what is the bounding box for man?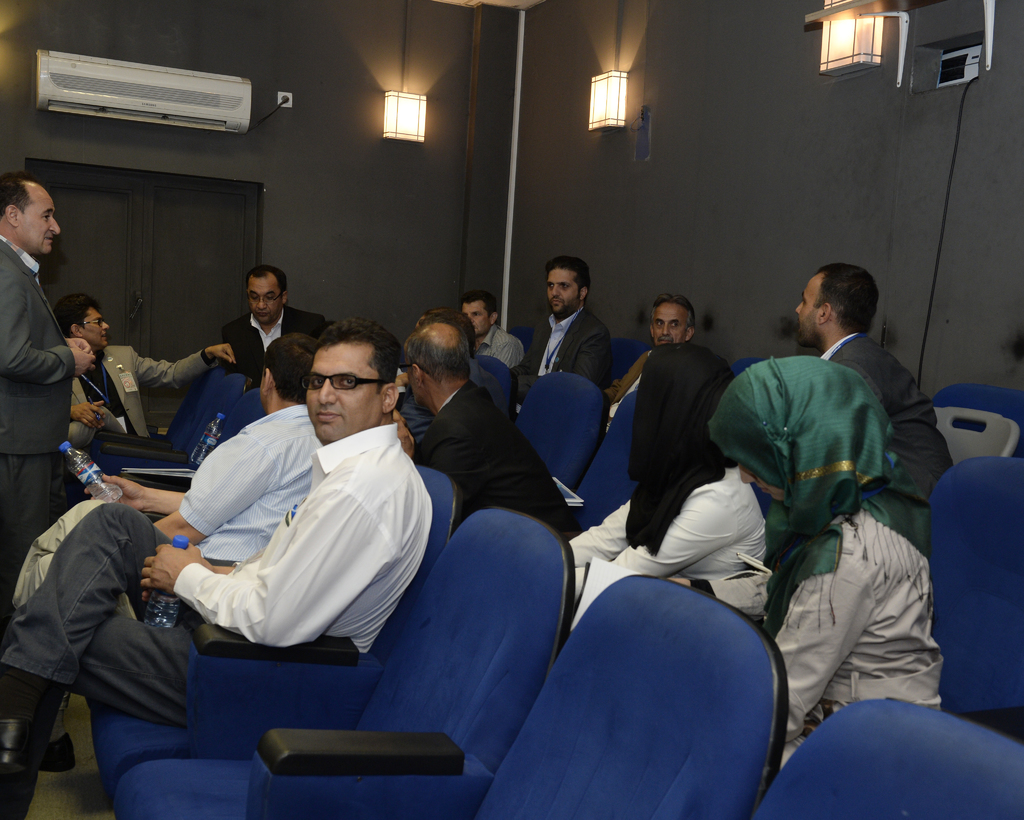
[x1=234, y1=264, x2=340, y2=389].
